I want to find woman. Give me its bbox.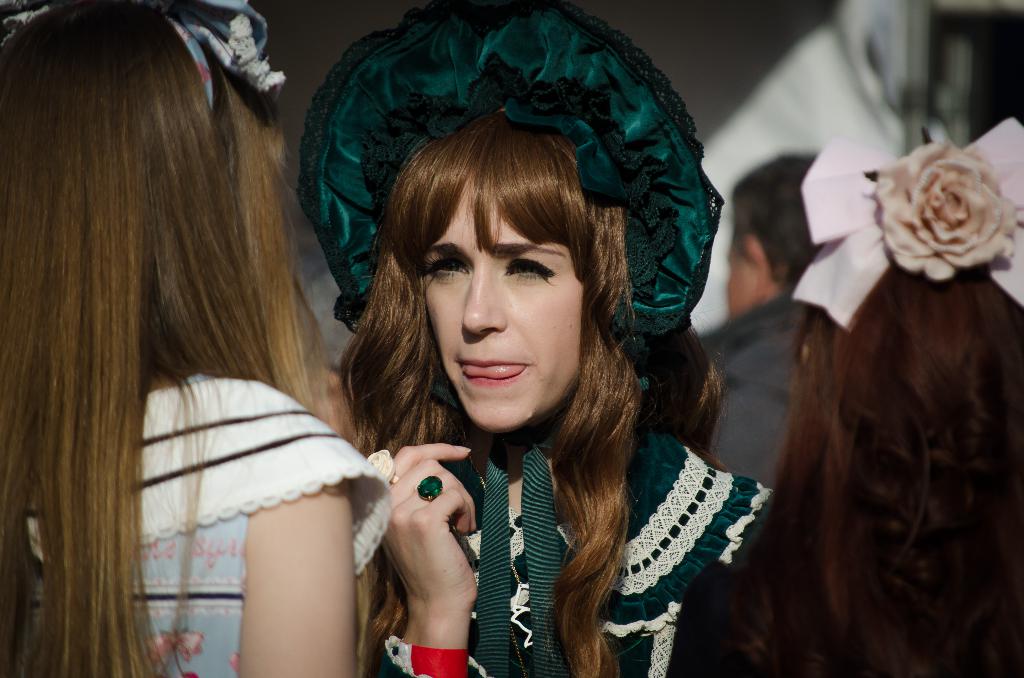
rect(665, 134, 1023, 677).
